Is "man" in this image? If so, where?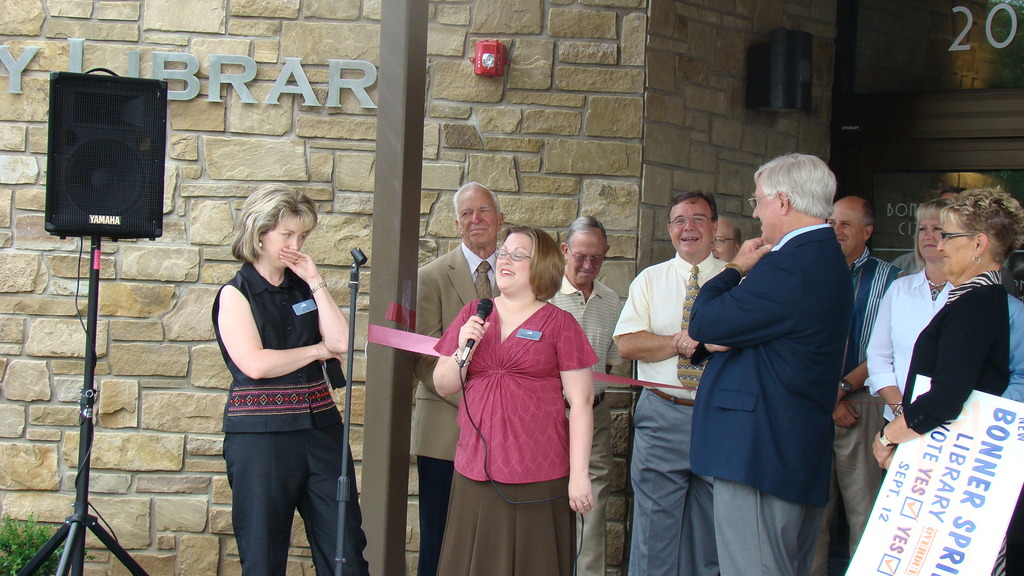
Yes, at (708,215,740,260).
